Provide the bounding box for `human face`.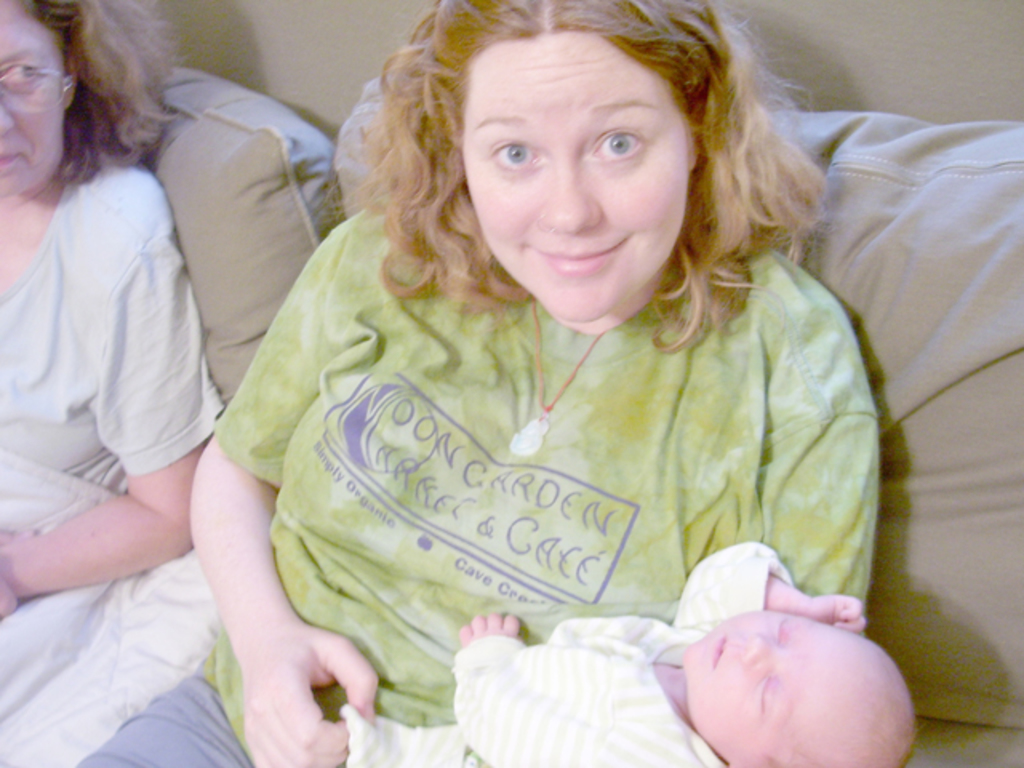
[x1=675, y1=605, x2=874, y2=766].
